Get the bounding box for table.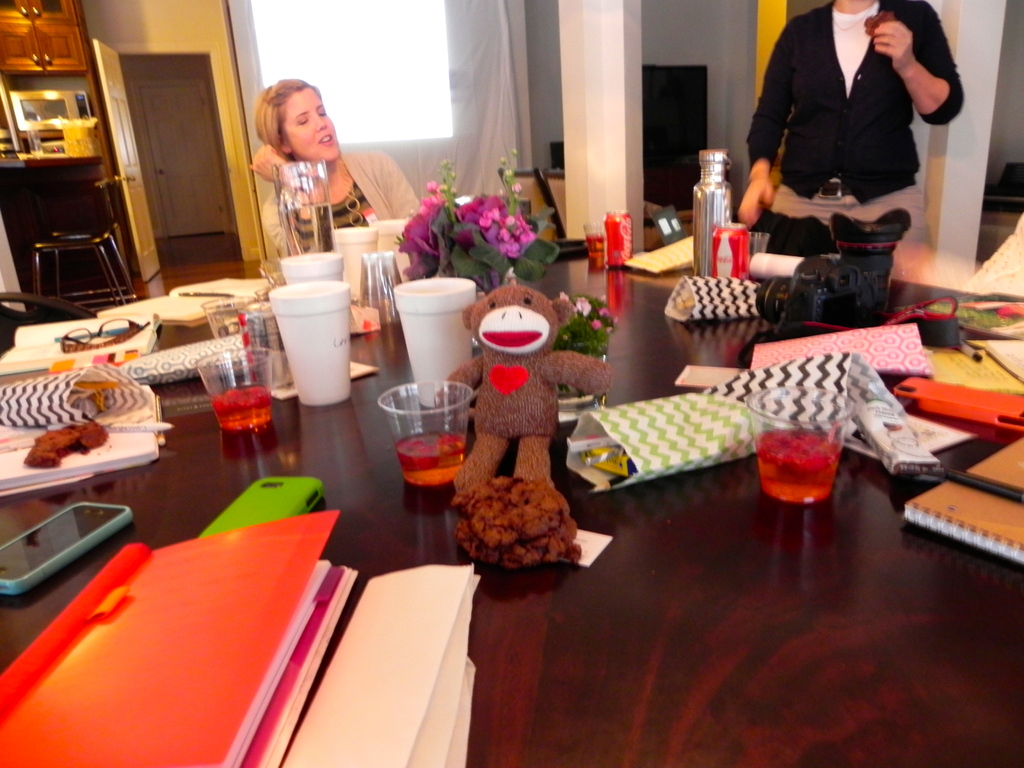
(left=16, top=234, right=977, bottom=738).
